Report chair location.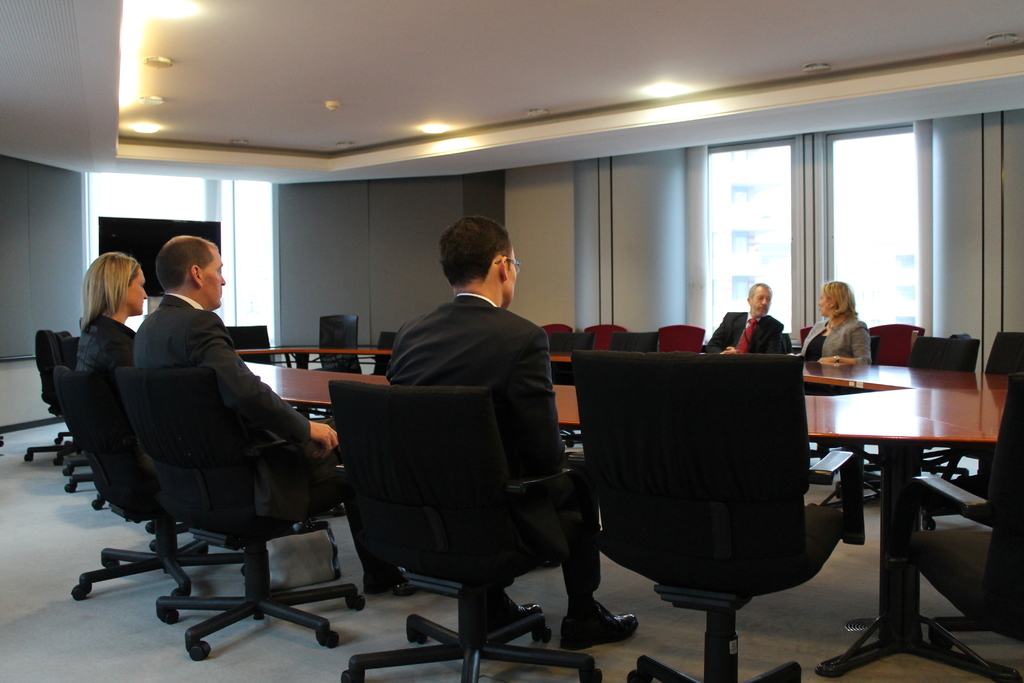
Report: (899, 336, 984, 479).
